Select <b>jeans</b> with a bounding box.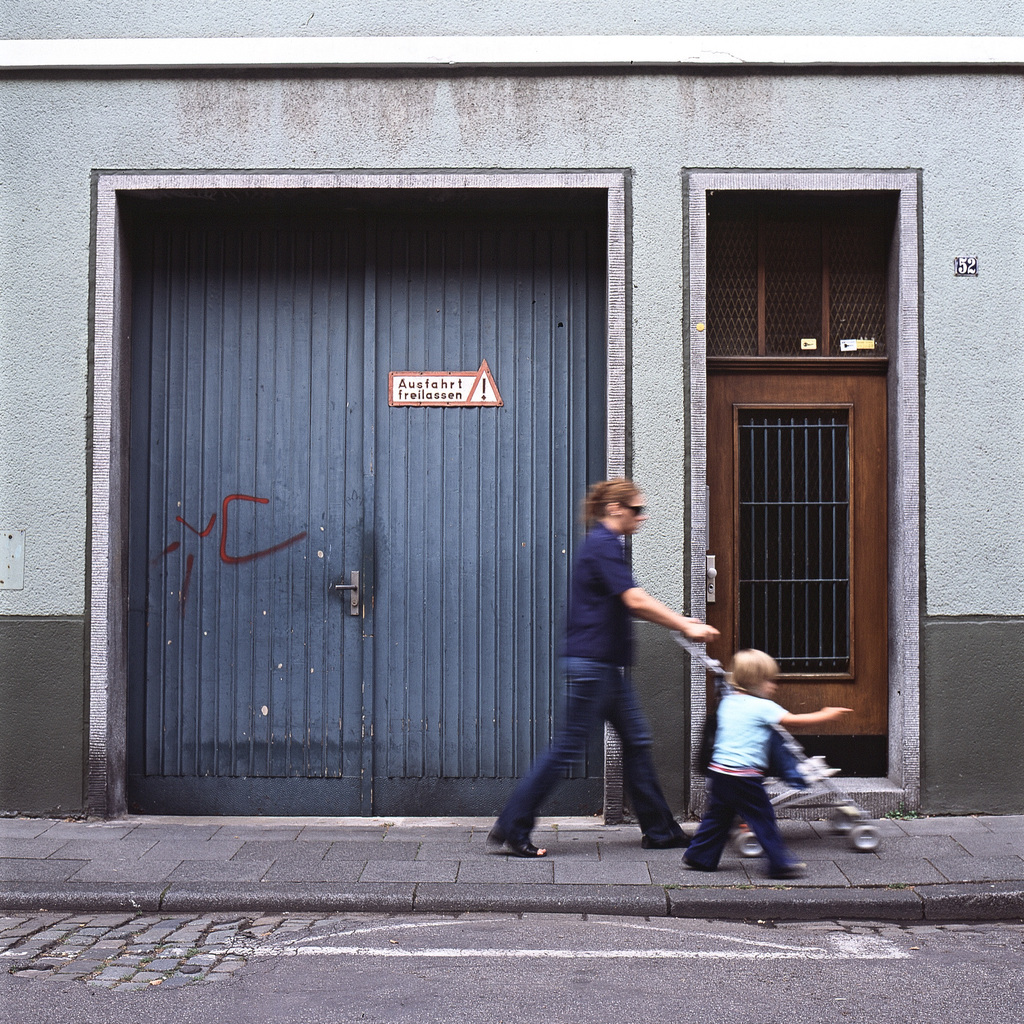
(493,662,698,854).
